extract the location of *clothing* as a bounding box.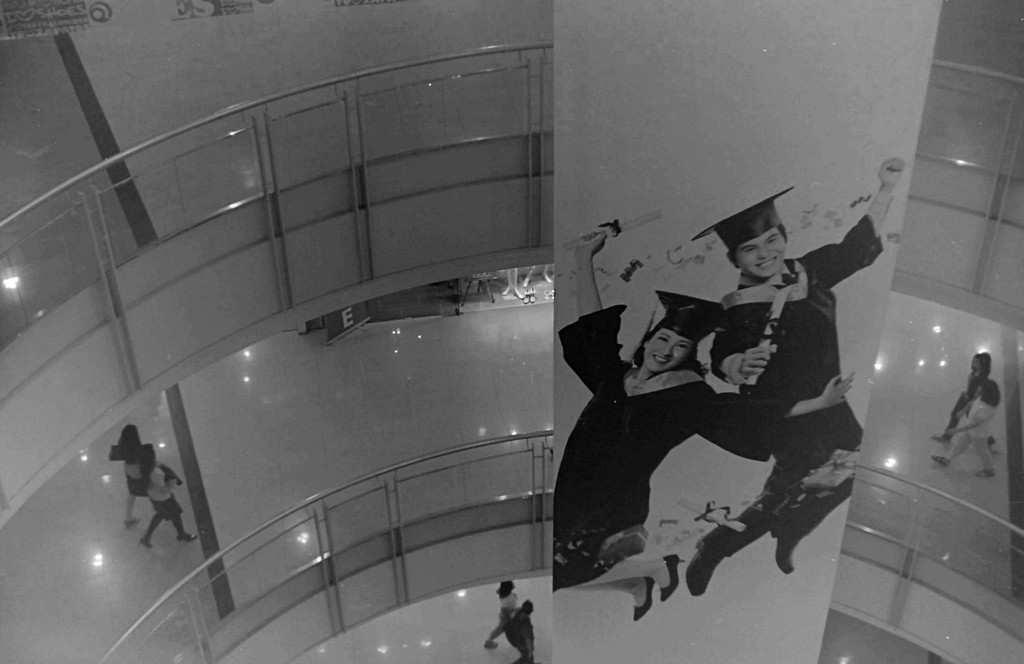
499:592:518:628.
